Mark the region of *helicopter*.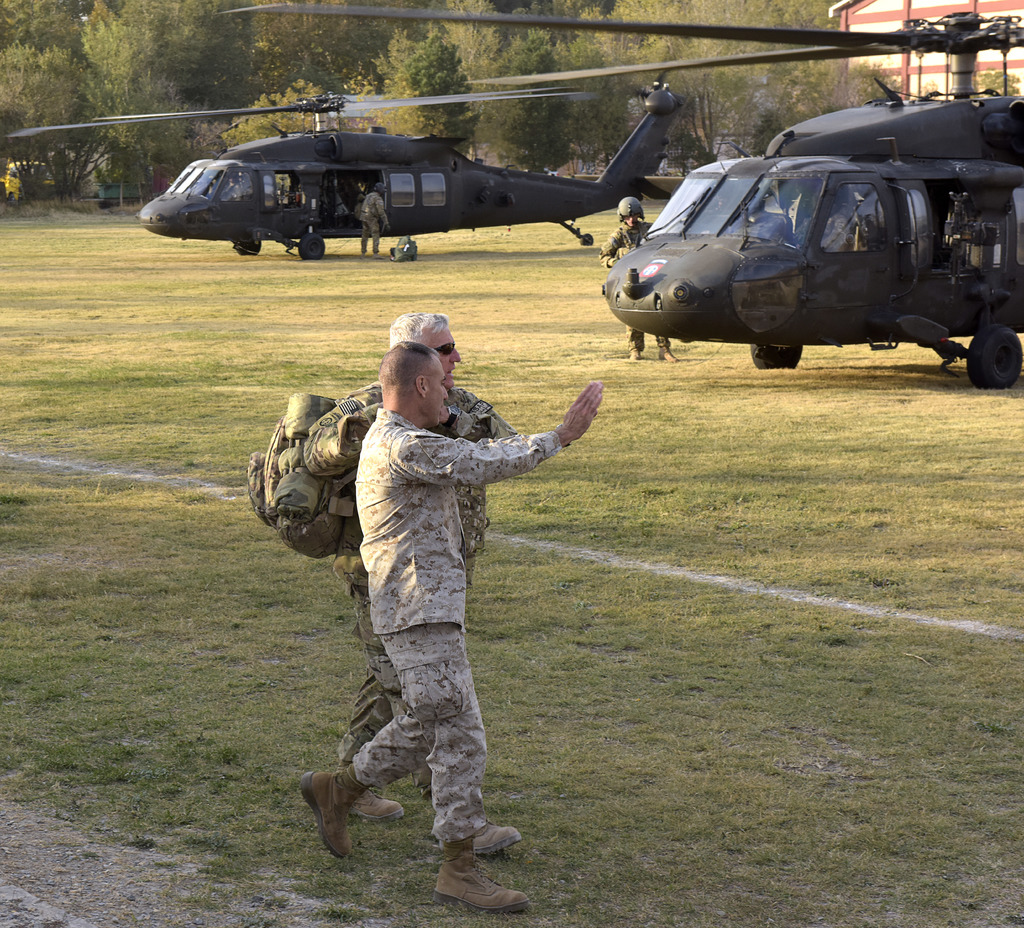
Region: [103,73,761,258].
